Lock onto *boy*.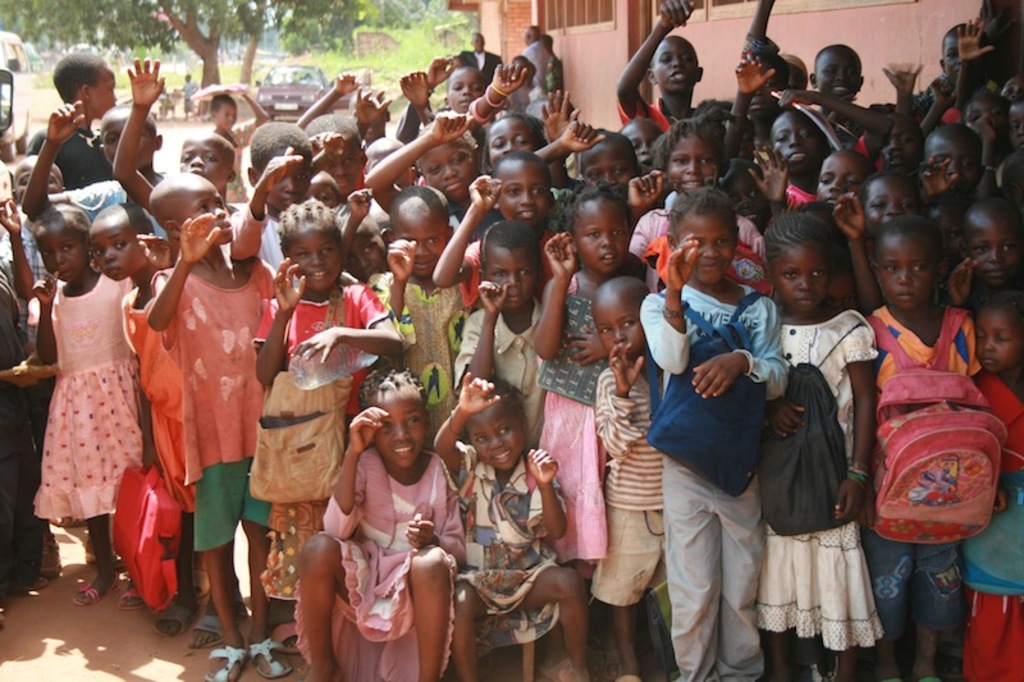
Locked: [x1=749, y1=88, x2=899, y2=198].
